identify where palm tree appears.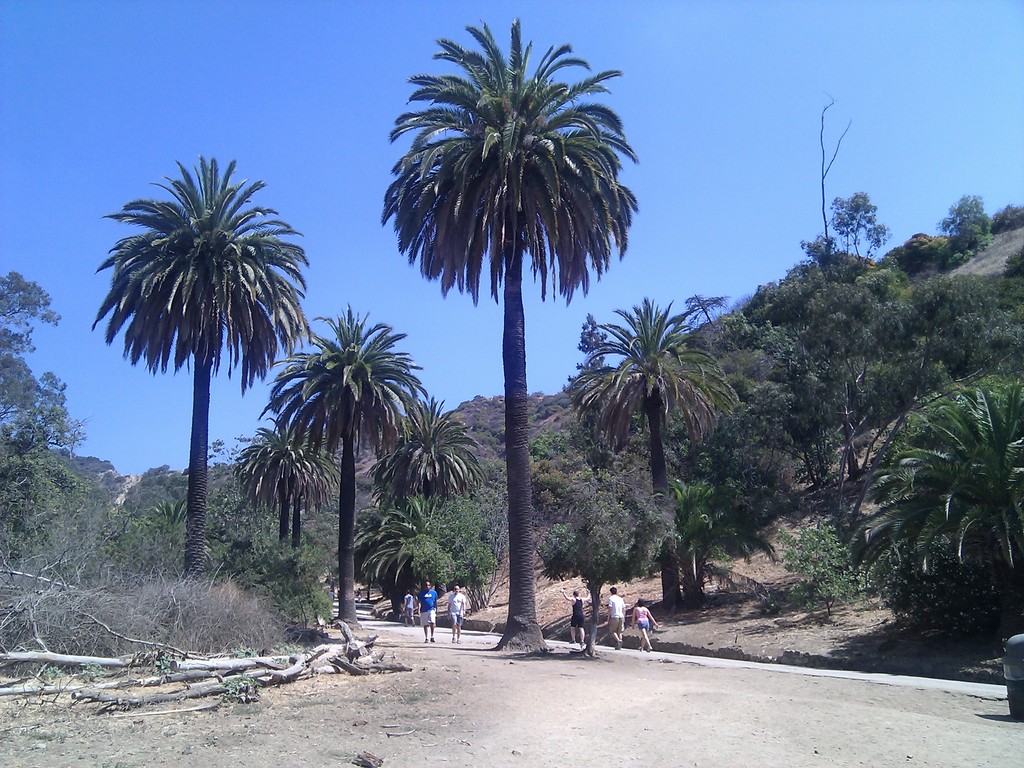
Appears at pyautogui.locateOnScreen(365, 405, 487, 596).
